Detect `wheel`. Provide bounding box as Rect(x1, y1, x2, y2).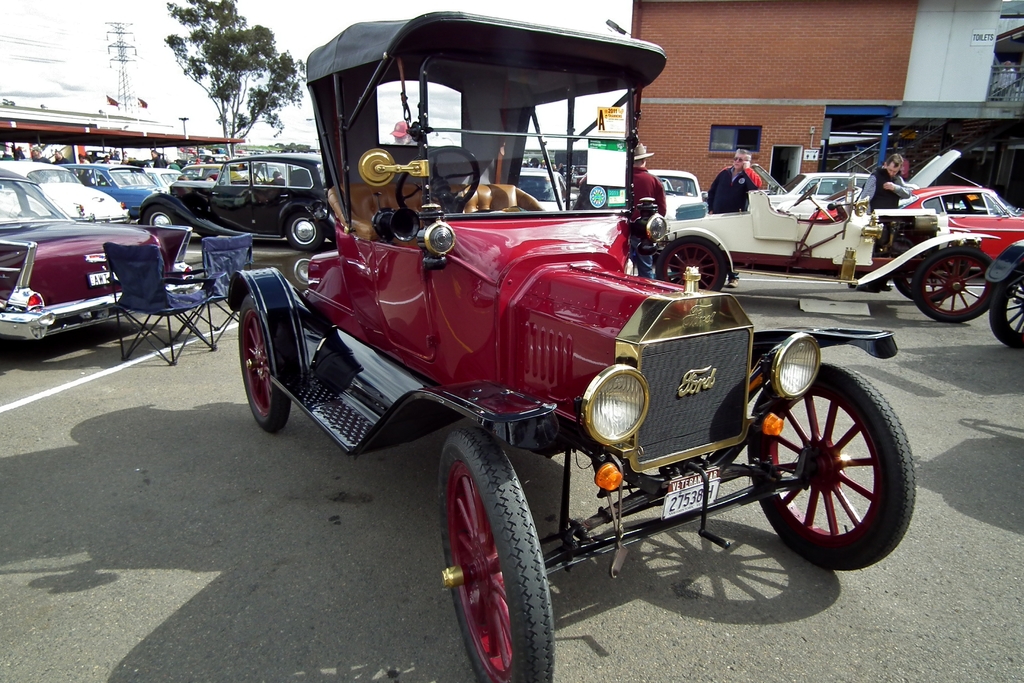
Rect(906, 235, 995, 321).
